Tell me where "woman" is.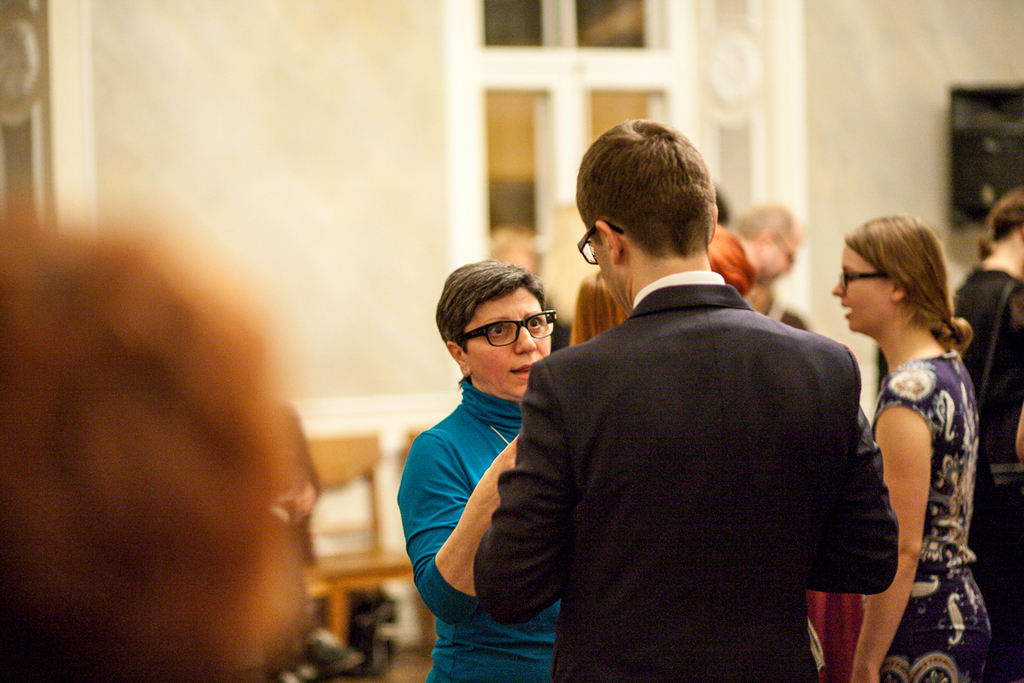
"woman" is at detection(816, 207, 995, 682).
